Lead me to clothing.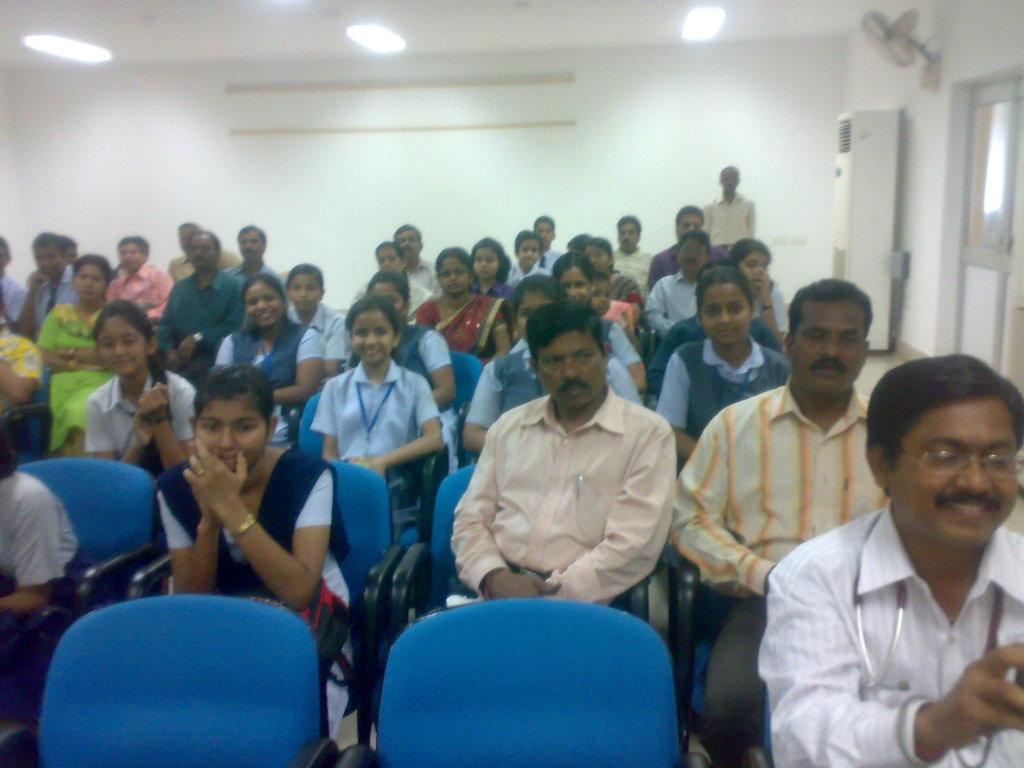
Lead to x1=504 y1=260 x2=558 y2=288.
